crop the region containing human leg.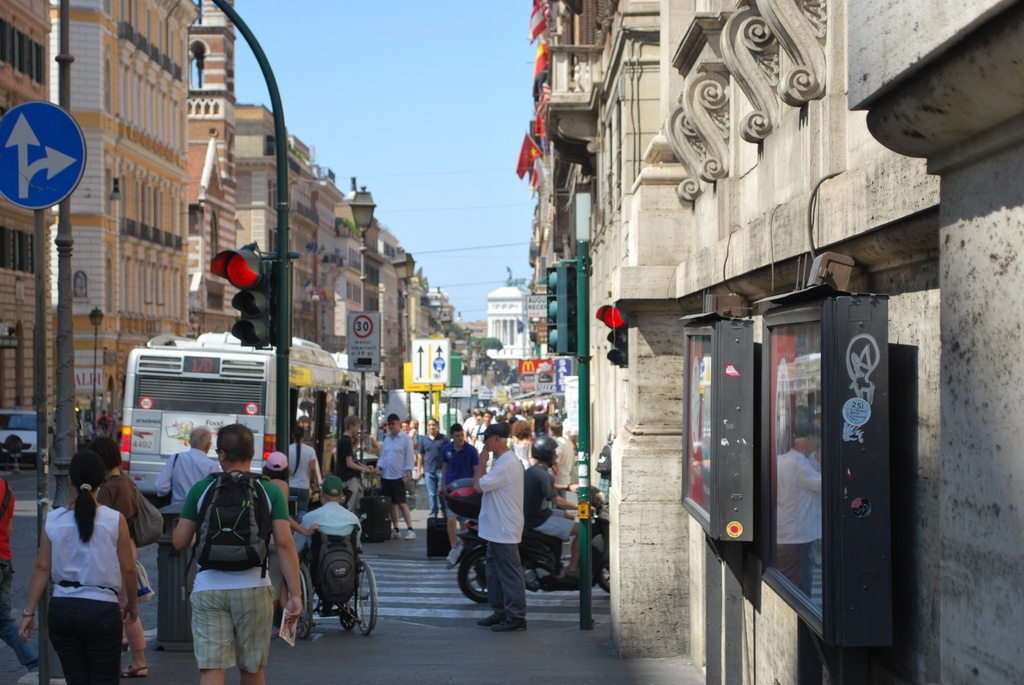
Crop region: region(442, 490, 459, 555).
